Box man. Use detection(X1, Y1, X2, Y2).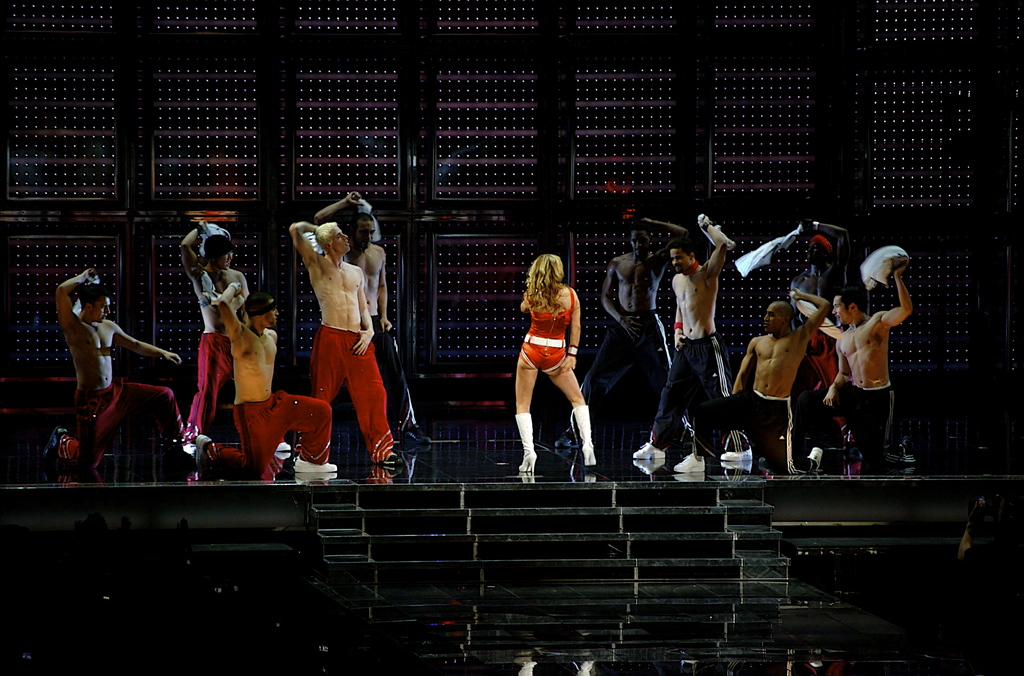
detection(301, 189, 433, 450).
